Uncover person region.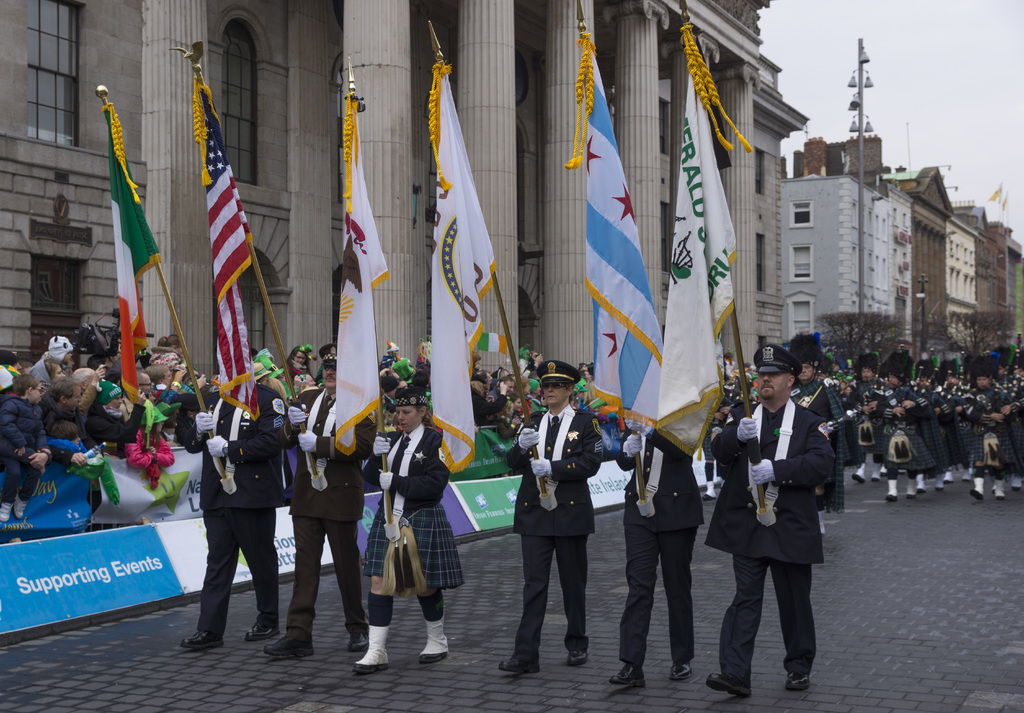
Uncovered: Rect(42, 415, 92, 450).
